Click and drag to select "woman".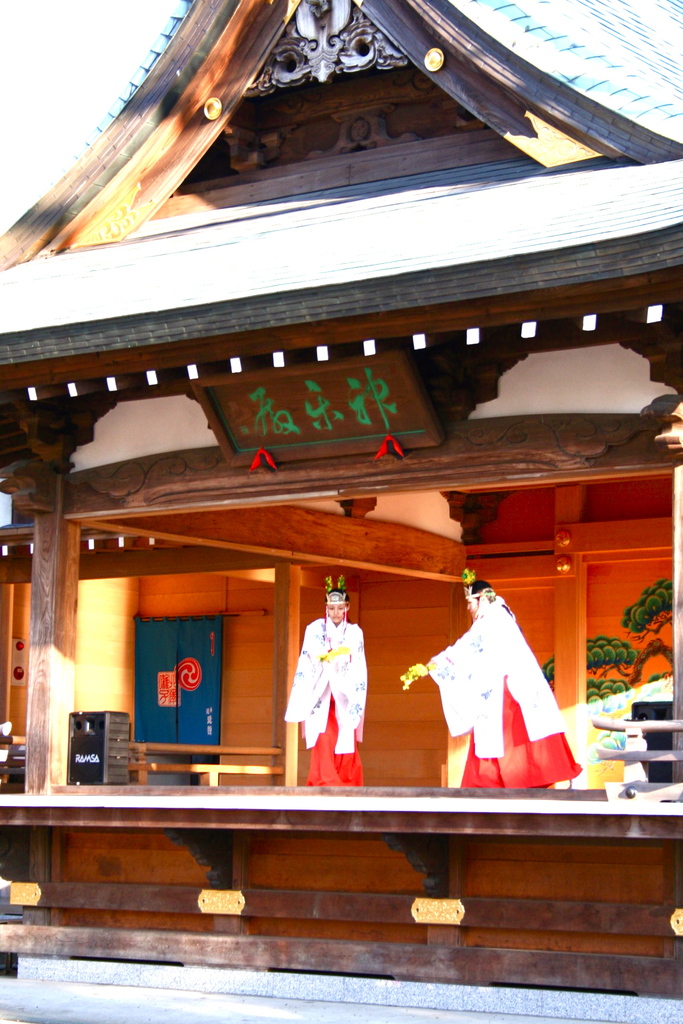
Selection: crop(289, 594, 377, 781).
